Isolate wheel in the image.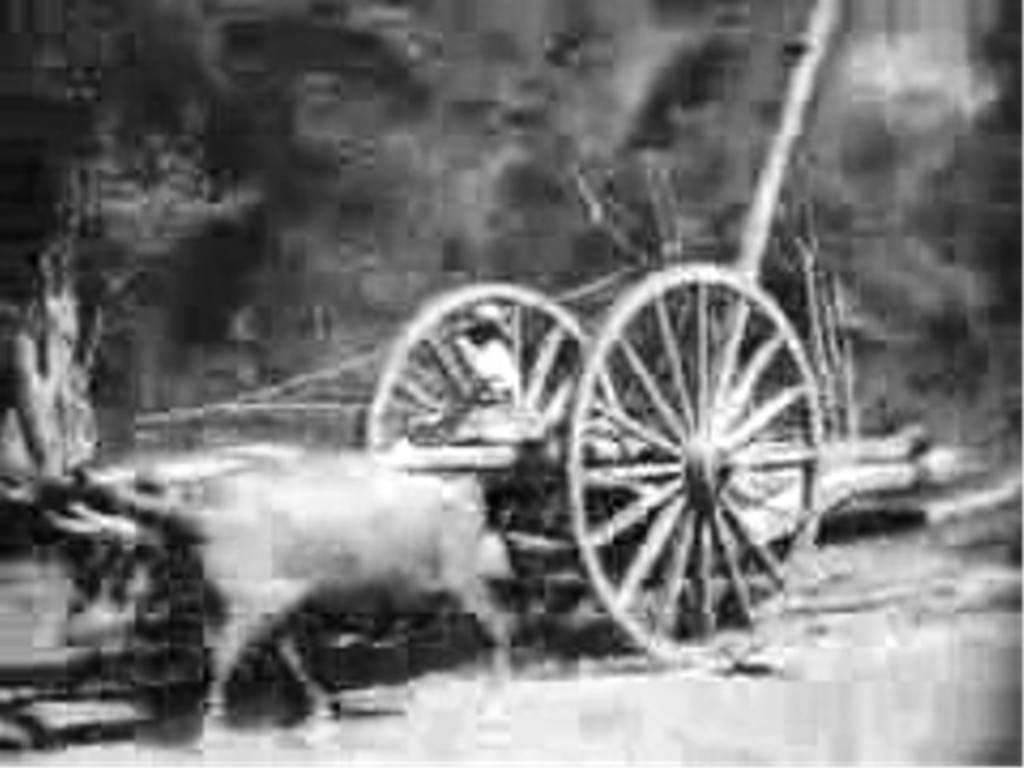
Isolated region: [536, 250, 819, 654].
